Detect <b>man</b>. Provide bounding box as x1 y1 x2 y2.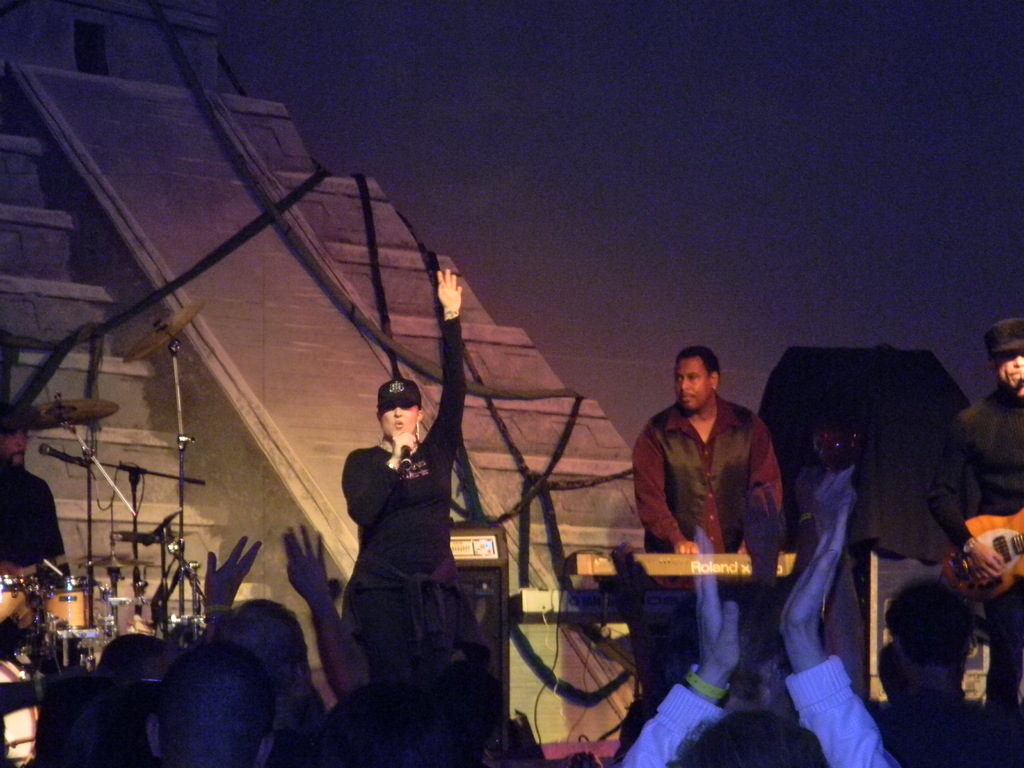
625 497 908 767.
